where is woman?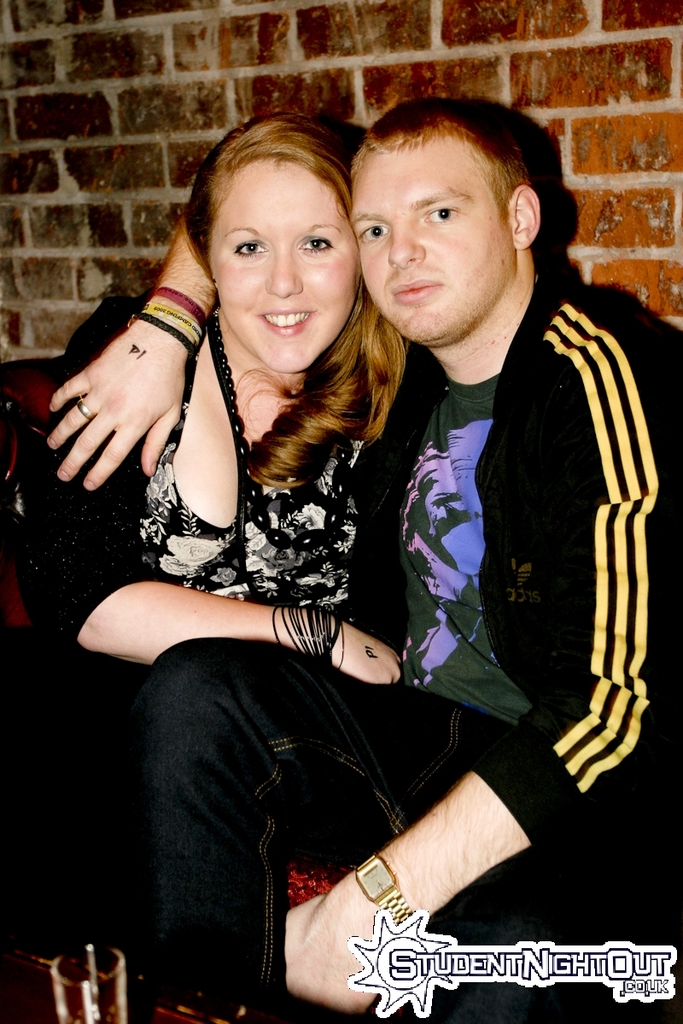
rect(0, 111, 401, 957).
